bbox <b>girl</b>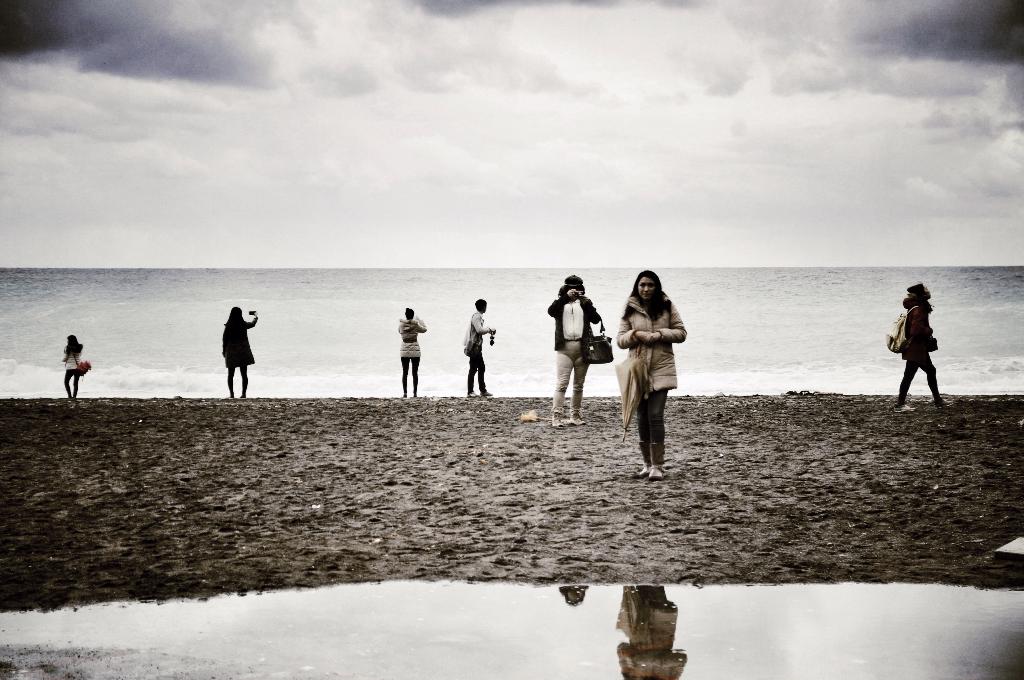
897:283:950:408
